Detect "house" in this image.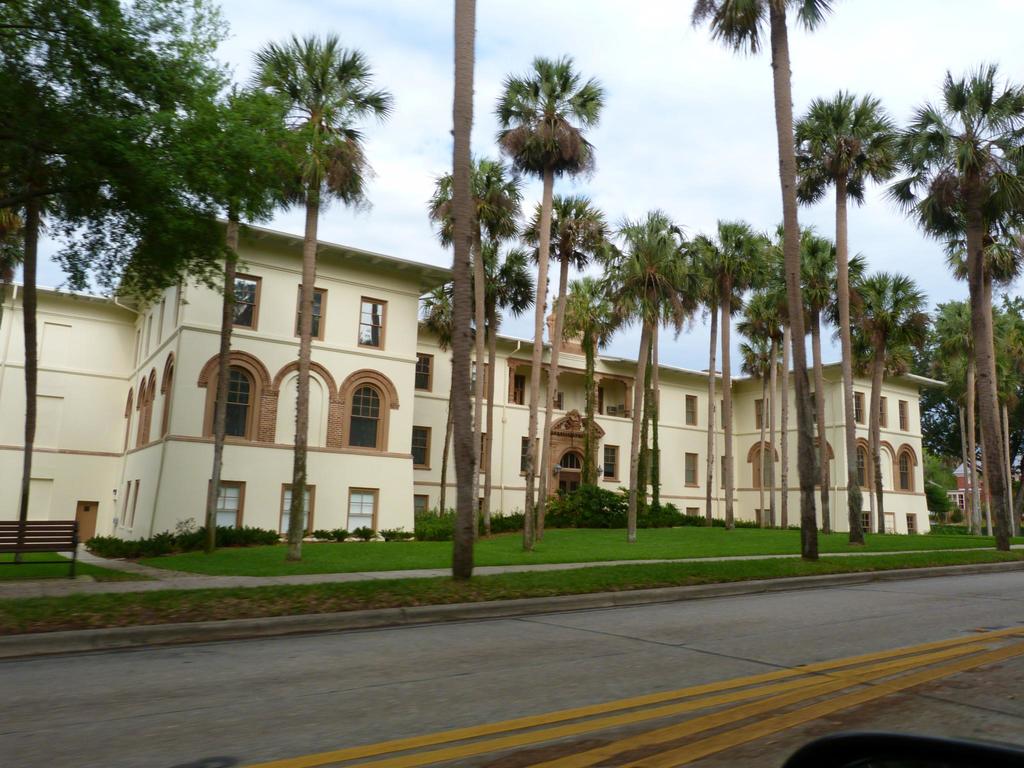
Detection: bbox=(0, 214, 949, 543).
